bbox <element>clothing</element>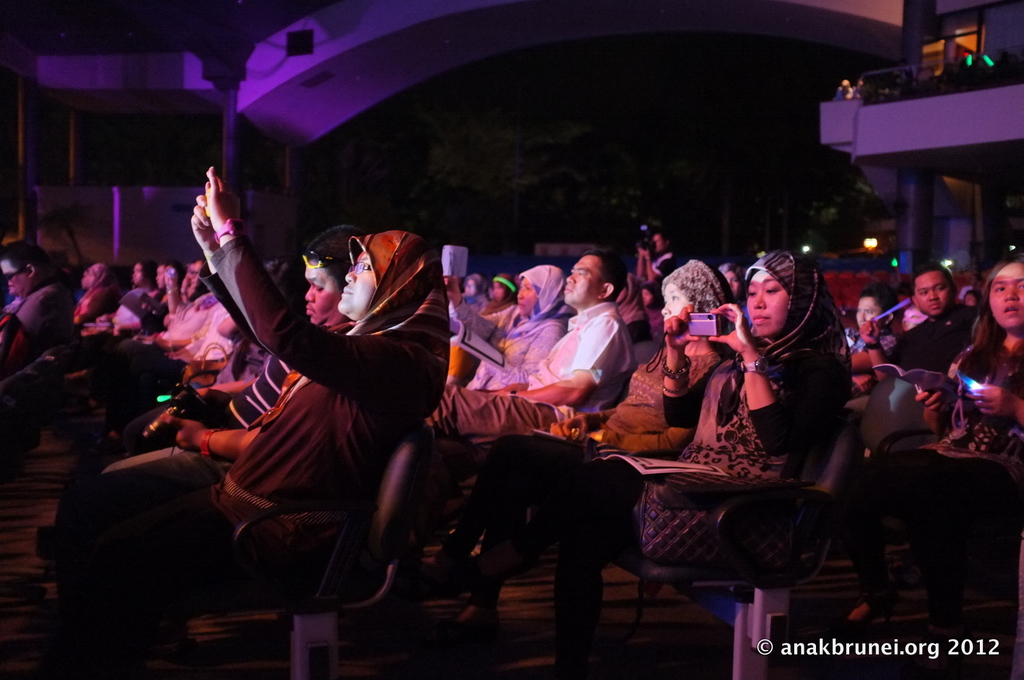
detection(636, 257, 684, 284)
